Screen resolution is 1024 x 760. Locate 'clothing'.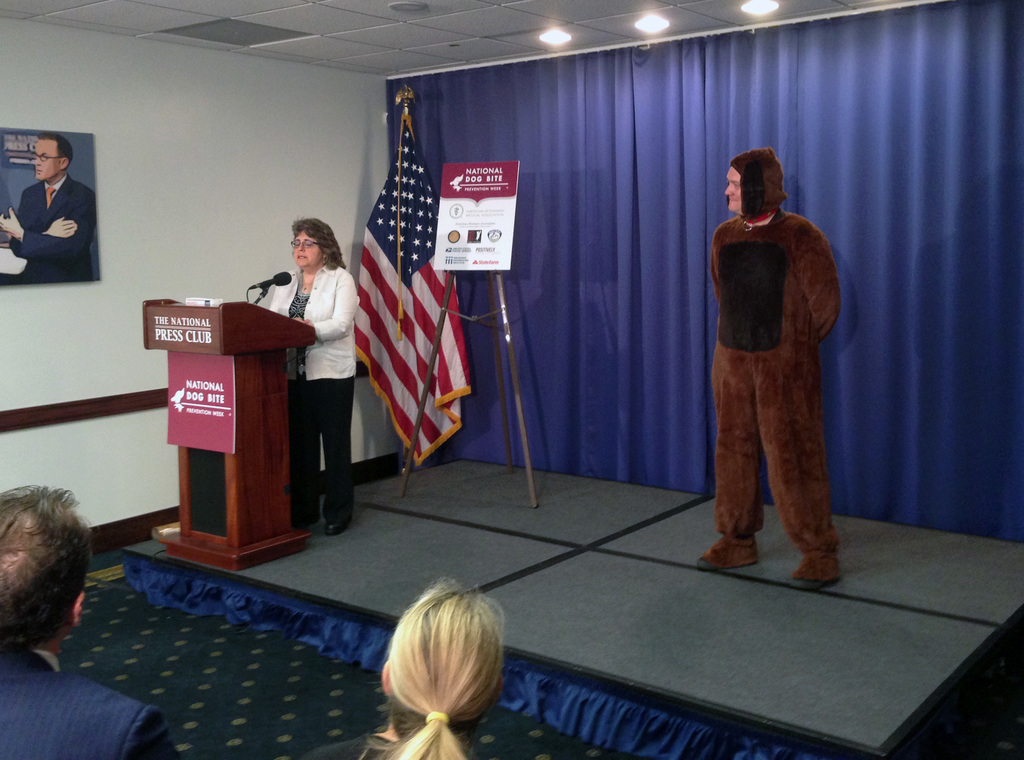
(x1=301, y1=736, x2=403, y2=759).
